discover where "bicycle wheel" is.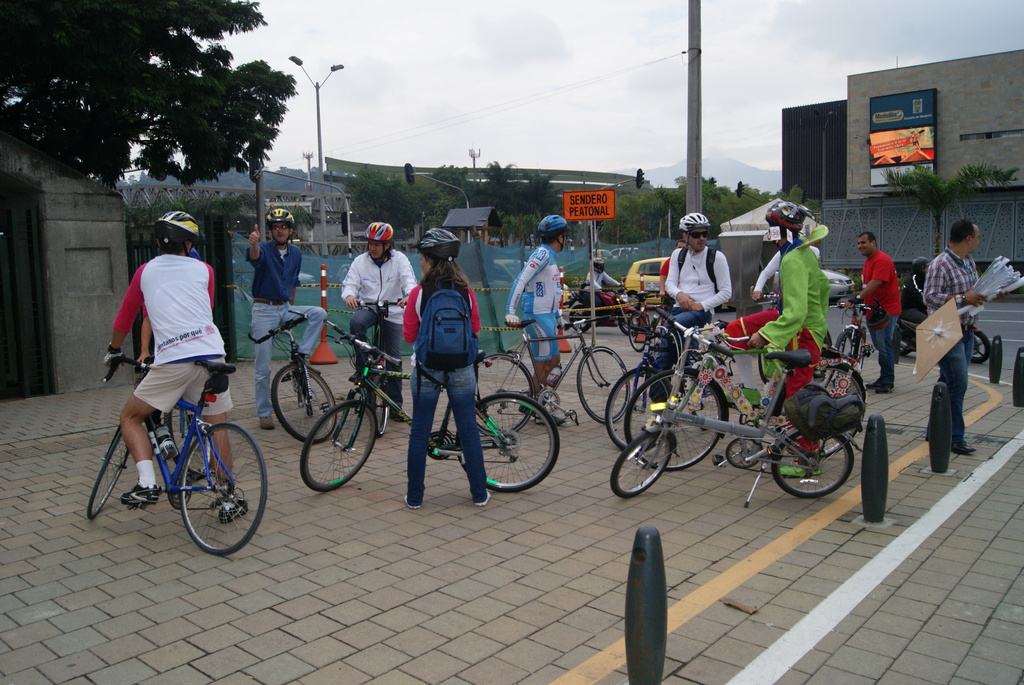
Discovered at box(474, 355, 534, 436).
